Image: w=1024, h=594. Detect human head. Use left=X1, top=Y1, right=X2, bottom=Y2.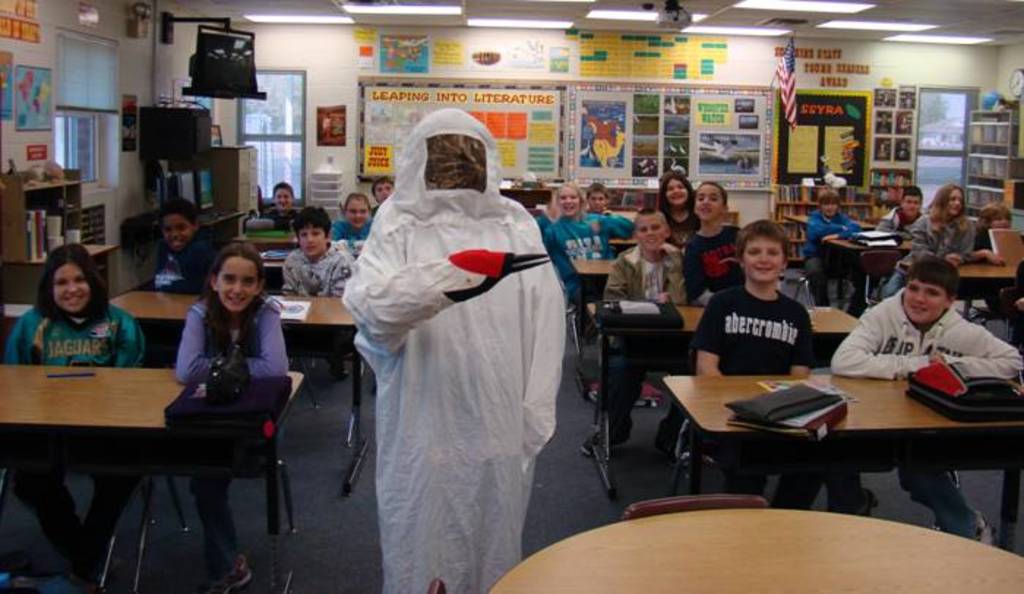
left=341, top=190, right=369, bottom=231.
